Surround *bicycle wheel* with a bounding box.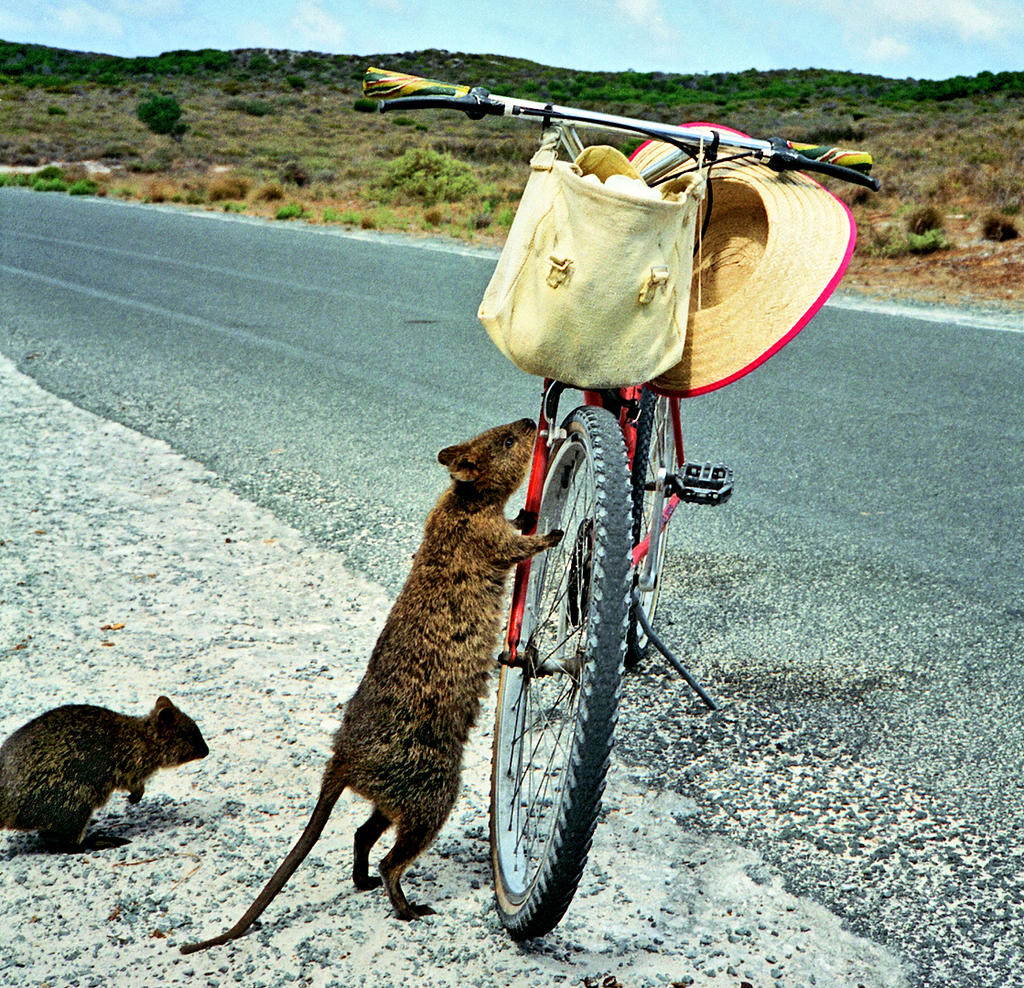
BBox(488, 405, 612, 935).
